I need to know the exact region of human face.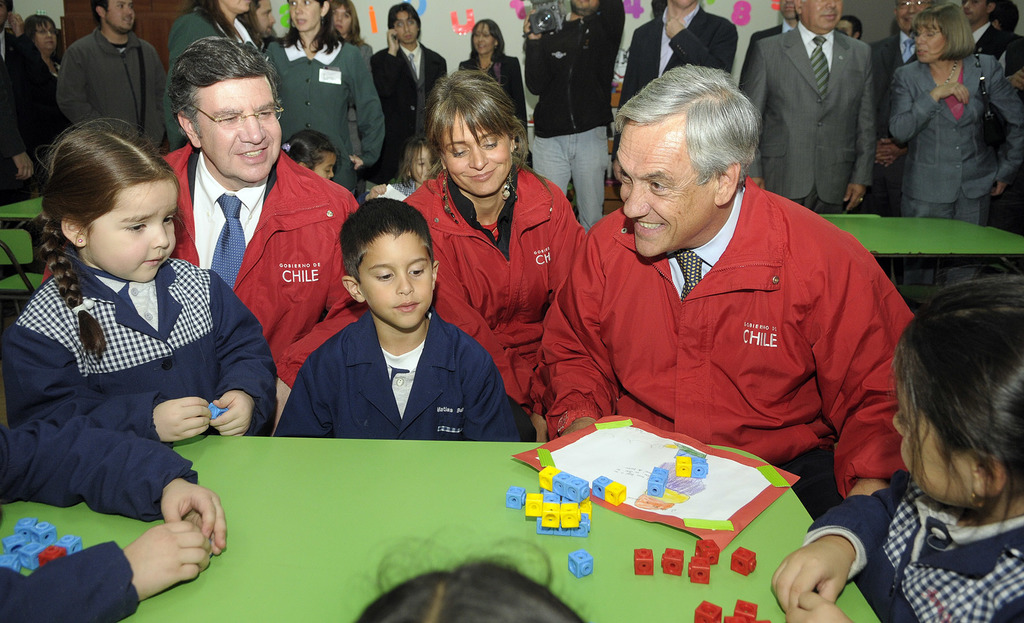
Region: rect(111, 0, 133, 33).
